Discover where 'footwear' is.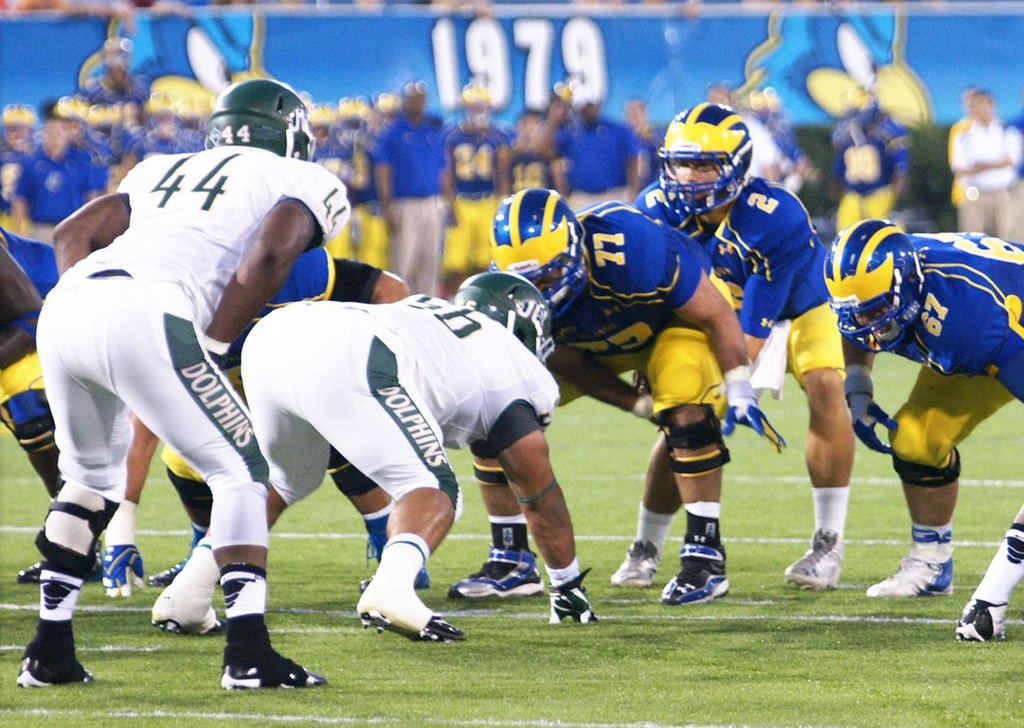
Discovered at 607 548 653 594.
